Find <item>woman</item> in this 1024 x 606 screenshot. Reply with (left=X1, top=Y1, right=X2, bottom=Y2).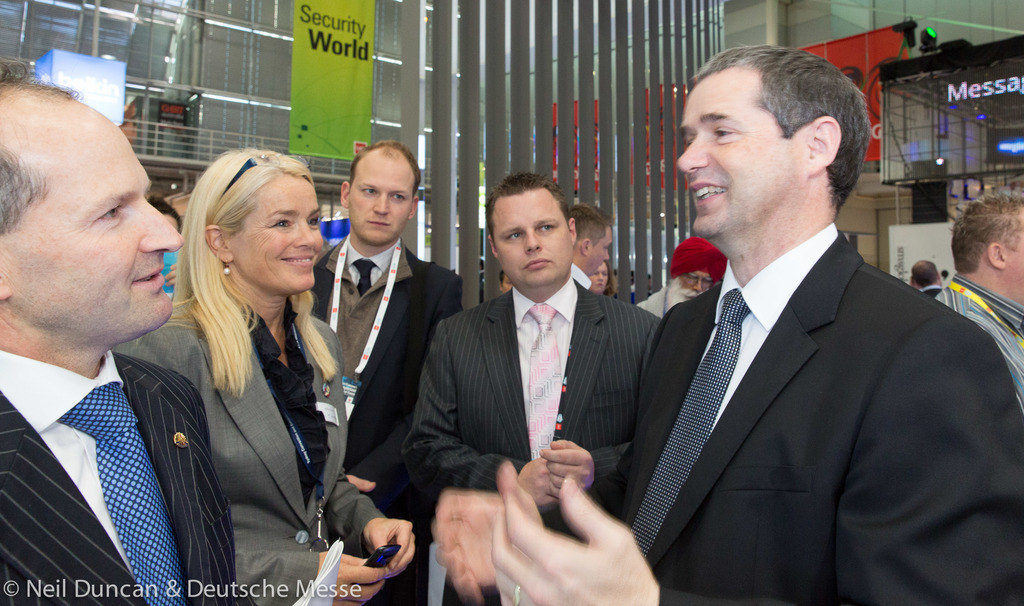
(left=588, top=259, right=620, bottom=298).
